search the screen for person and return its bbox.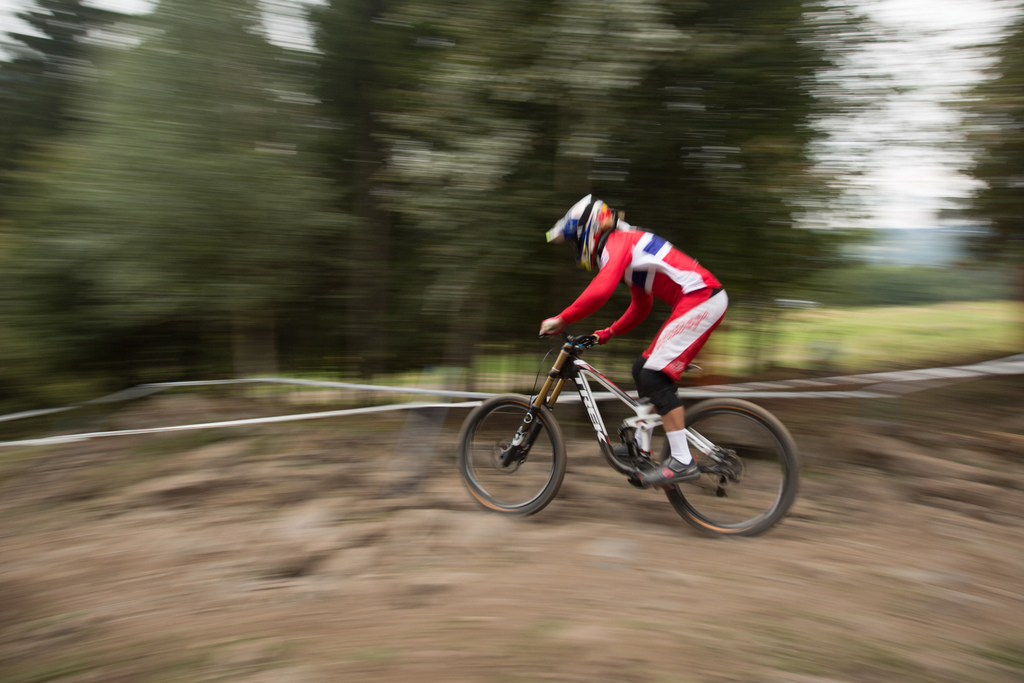
Found: select_region(538, 186, 732, 480).
